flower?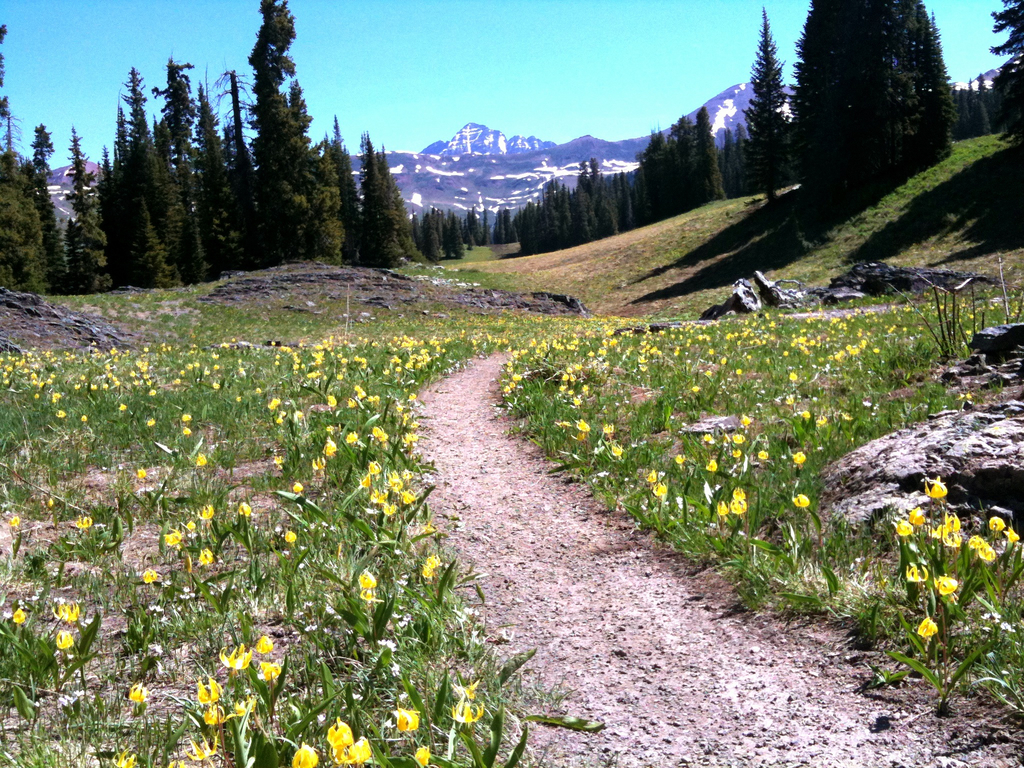
region(733, 482, 746, 503)
